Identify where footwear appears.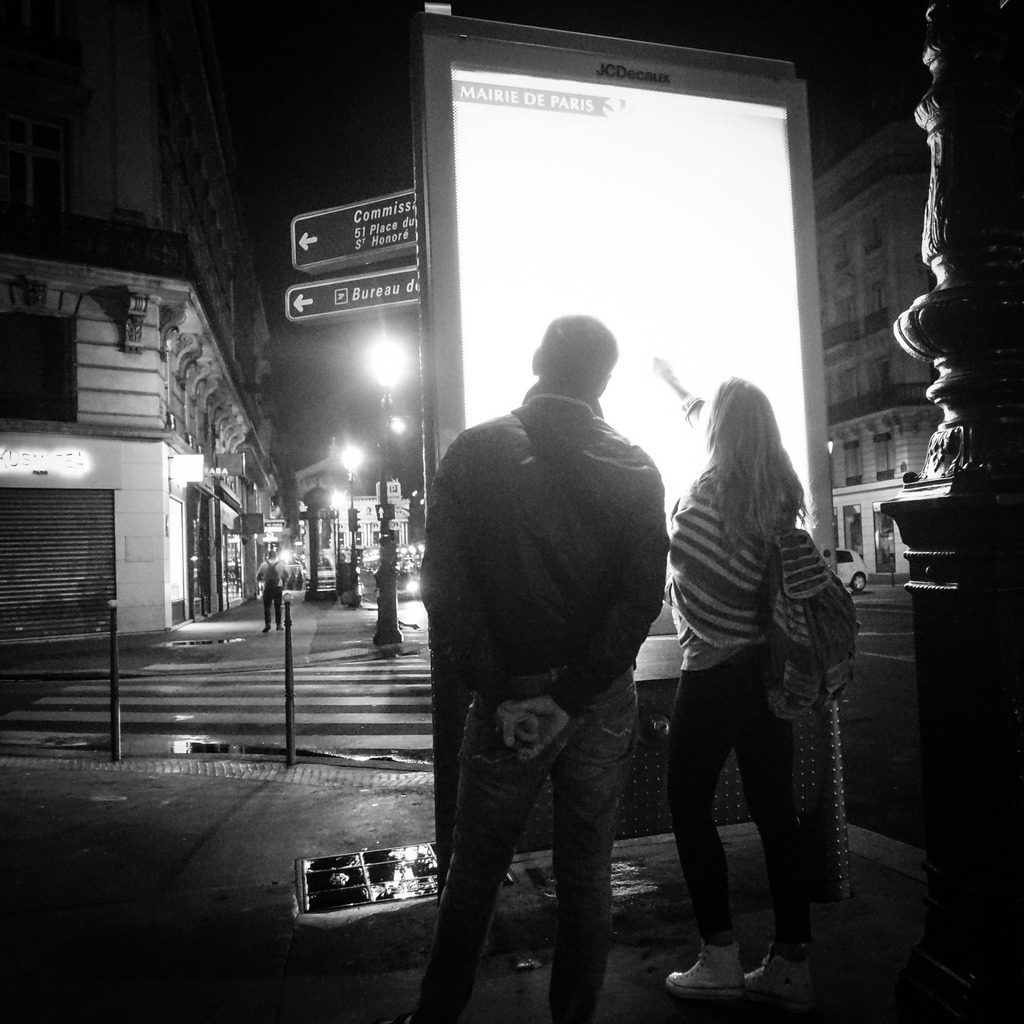
Appears at [x1=668, y1=936, x2=745, y2=1005].
